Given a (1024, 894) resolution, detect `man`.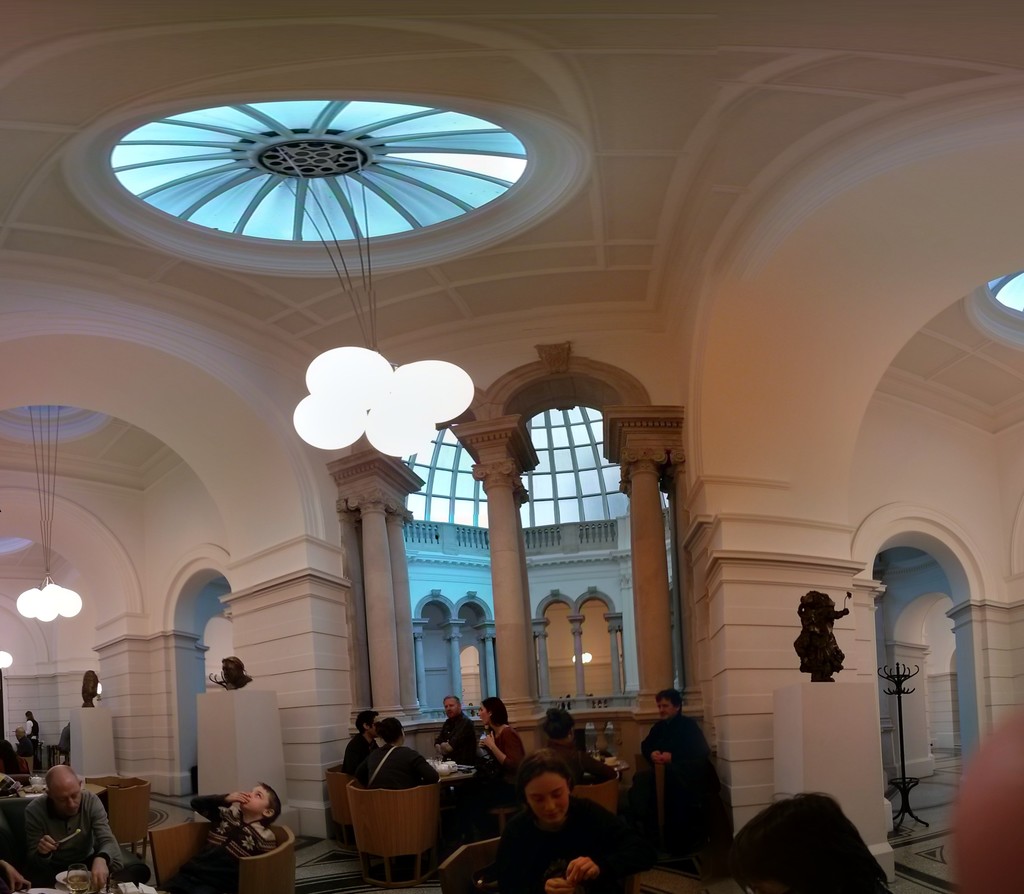
box=[341, 710, 381, 771].
